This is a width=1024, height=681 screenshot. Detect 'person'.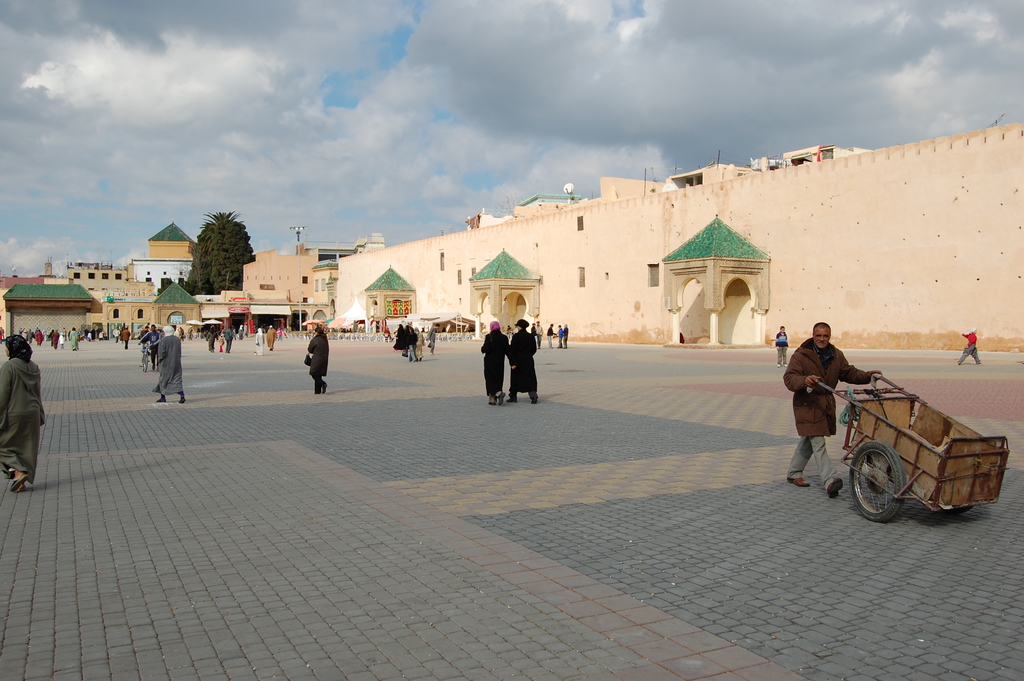
Rect(254, 327, 265, 356).
